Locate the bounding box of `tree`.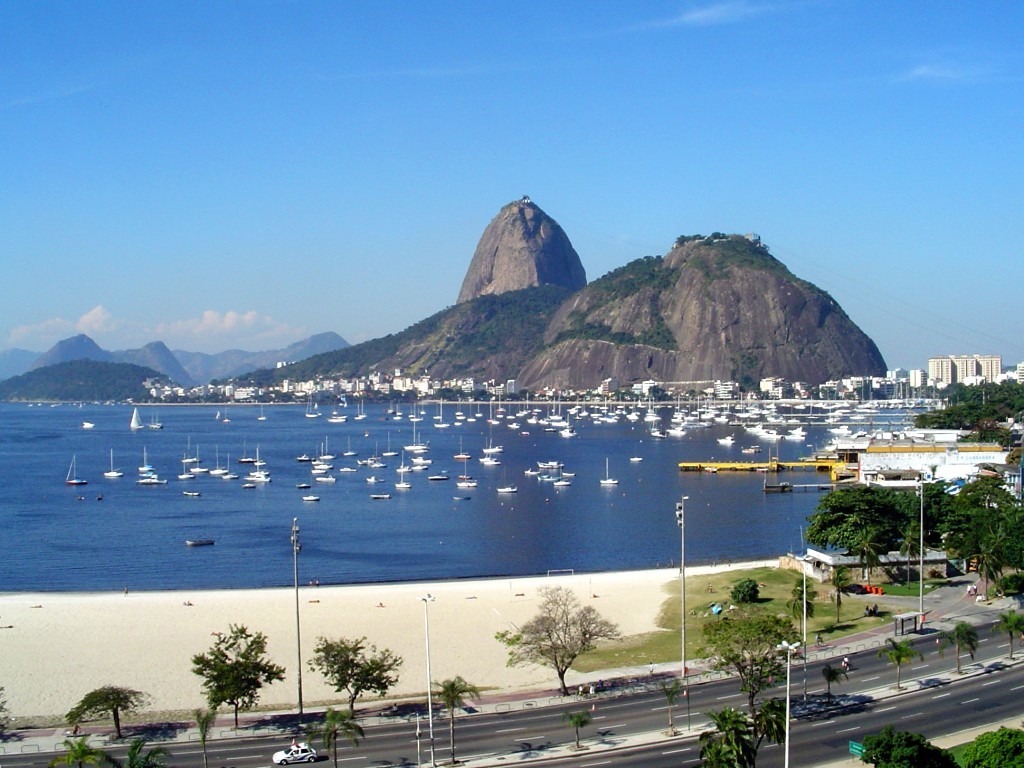
Bounding box: locate(871, 626, 919, 687).
